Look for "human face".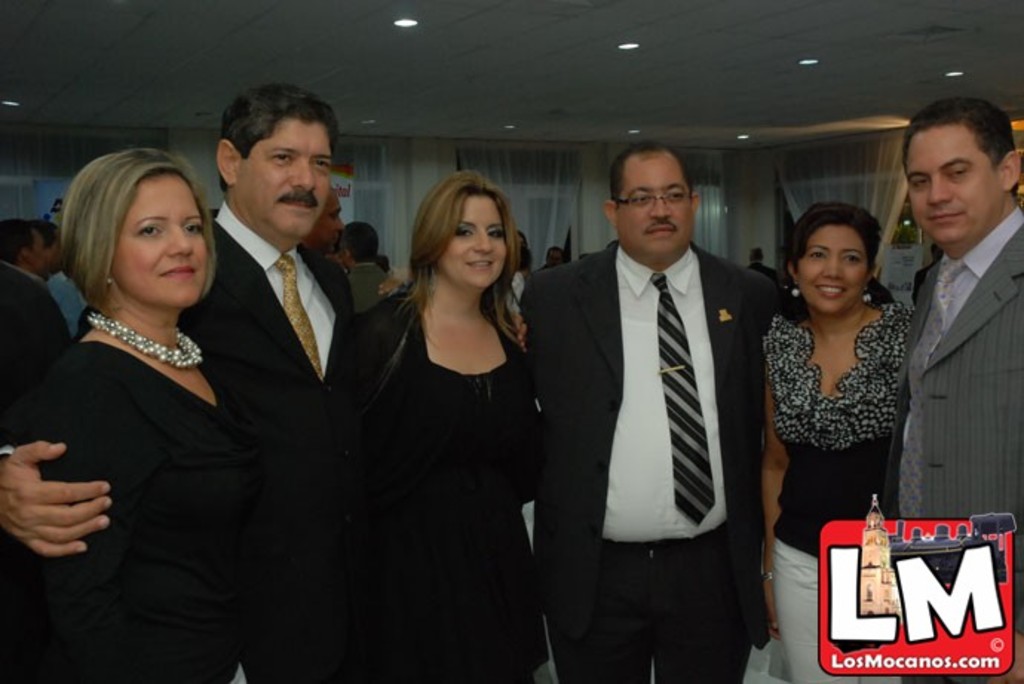
Found: (546, 245, 562, 261).
